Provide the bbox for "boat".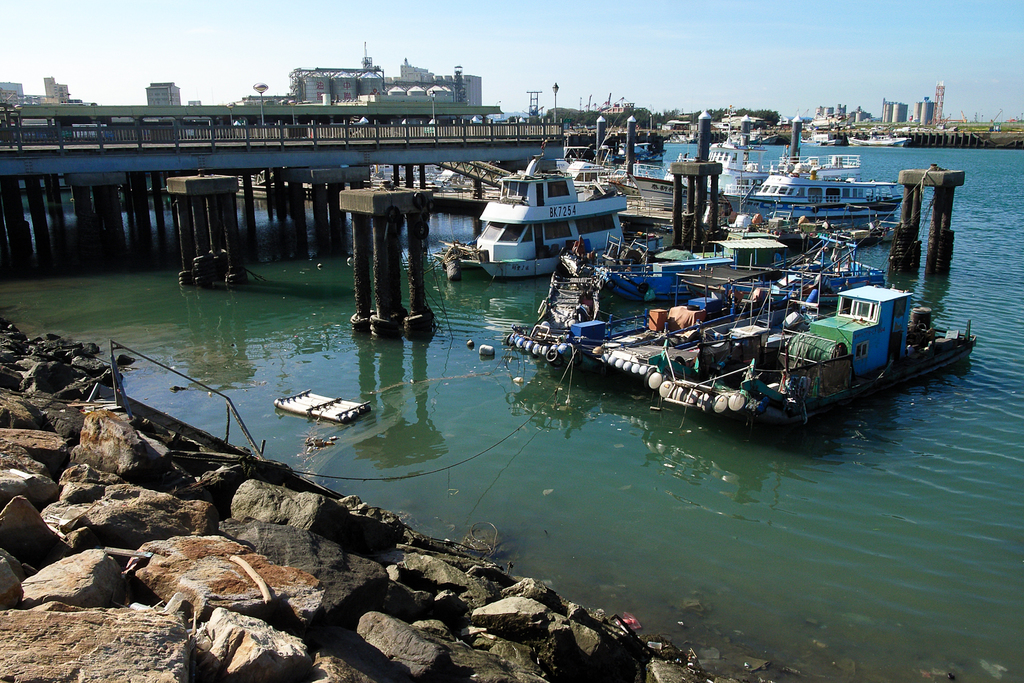
locate(671, 134, 771, 205).
